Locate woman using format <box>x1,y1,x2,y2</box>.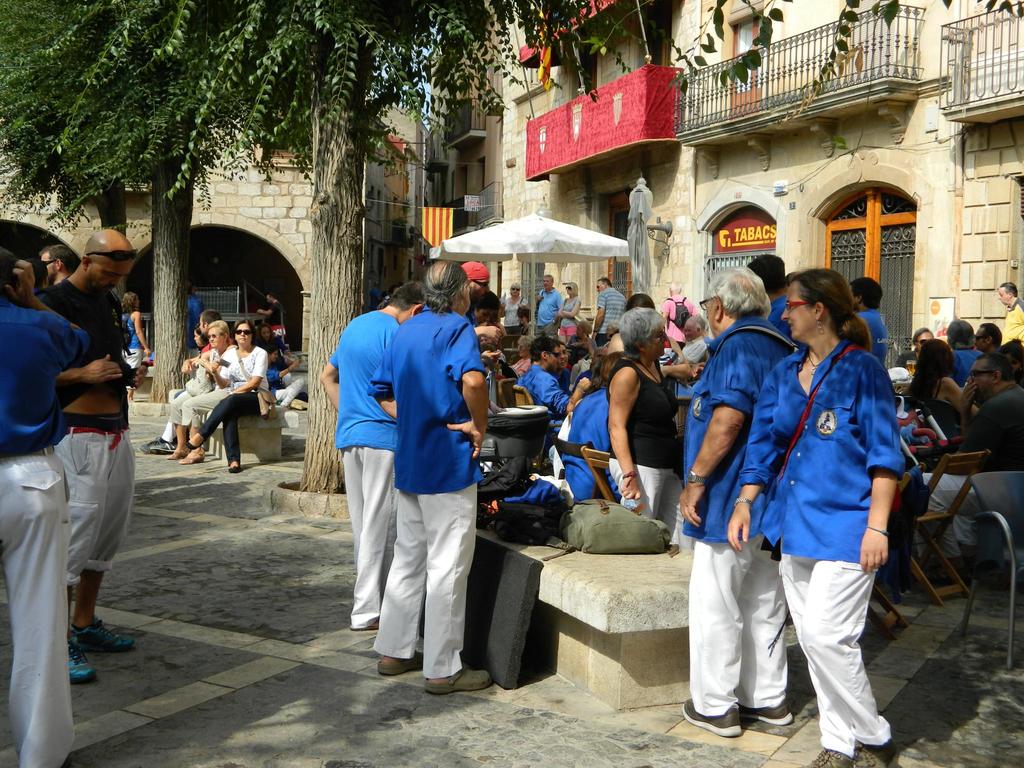
<box>148,332,218,455</box>.
